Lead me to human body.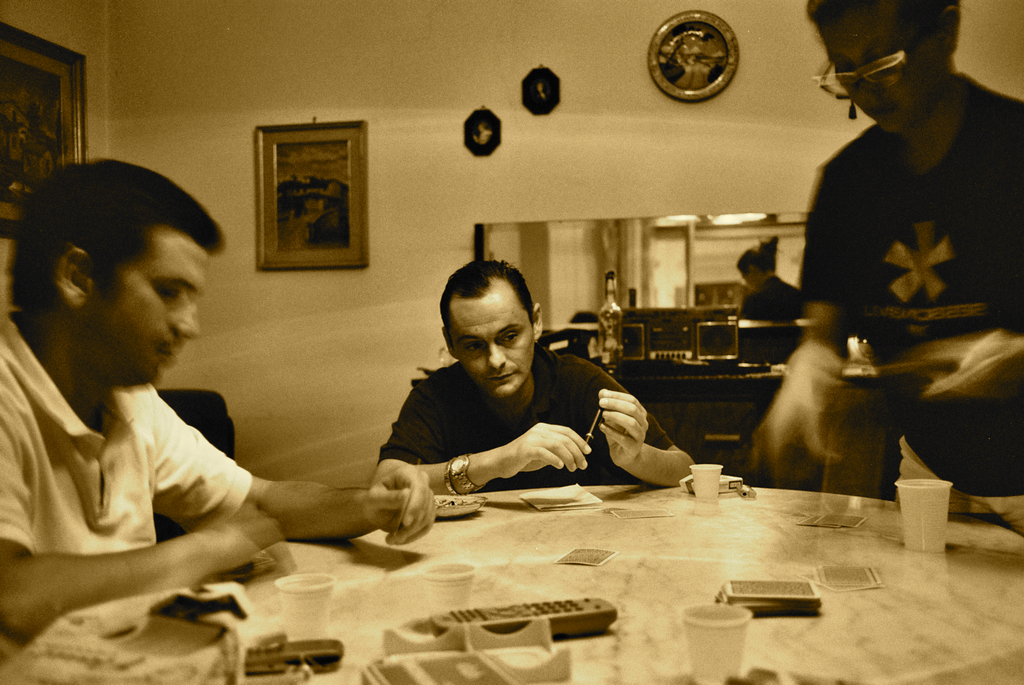
Lead to detection(742, 0, 1023, 505).
